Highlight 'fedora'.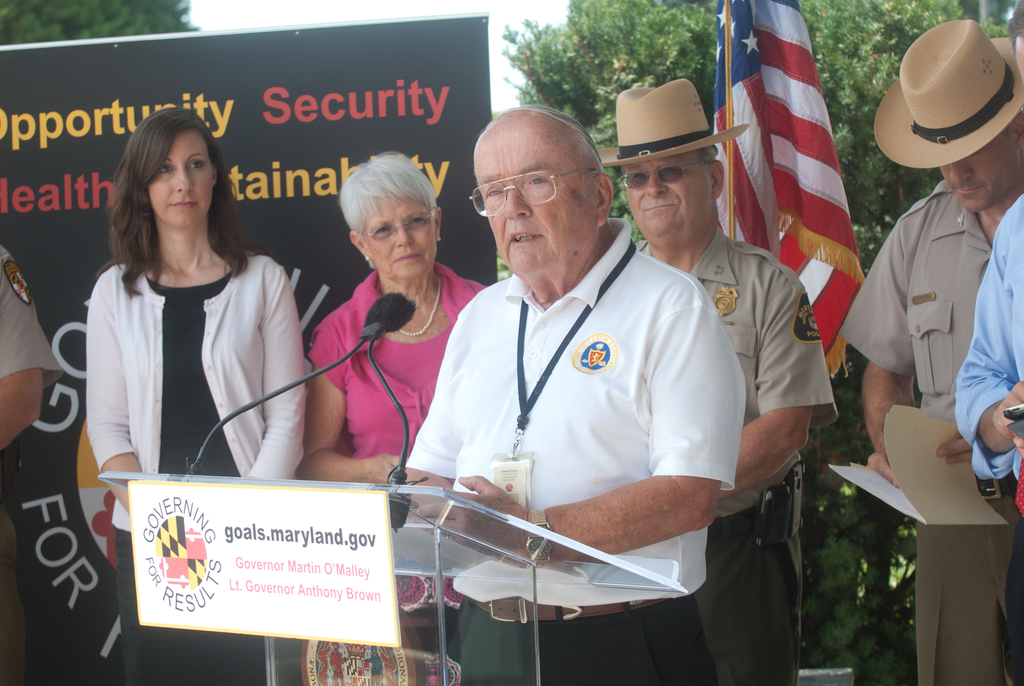
Highlighted region: bbox=(595, 85, 750, 163).
